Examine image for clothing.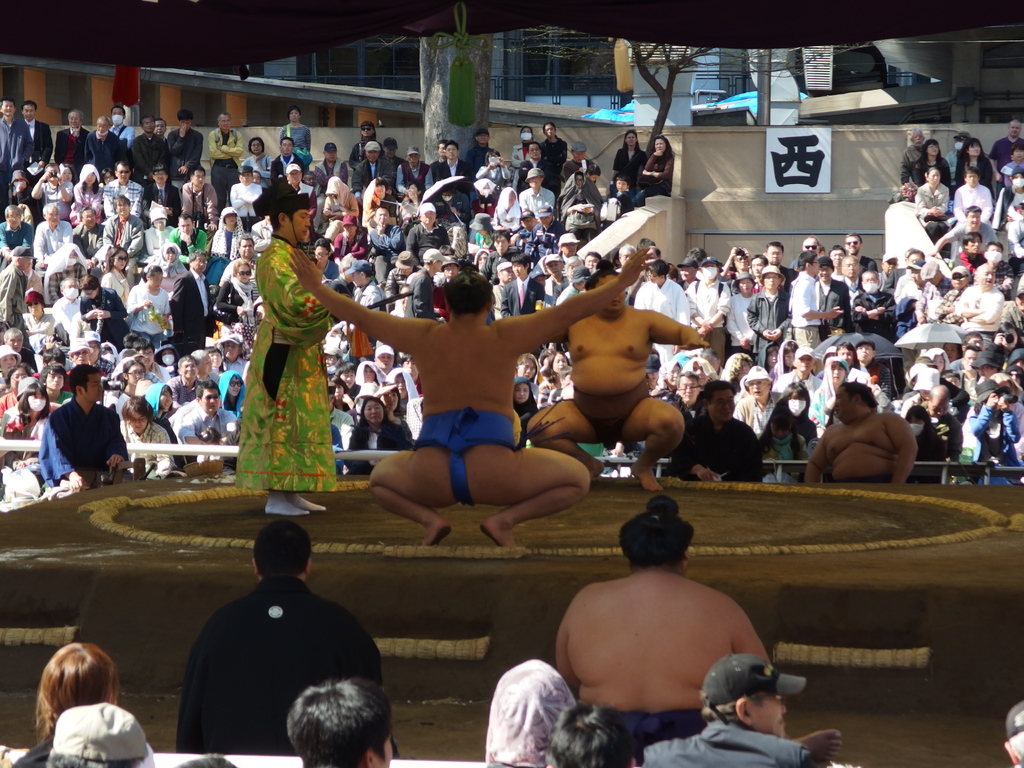
Examination result: [left=331, top=233, right=369, bottom=262].
